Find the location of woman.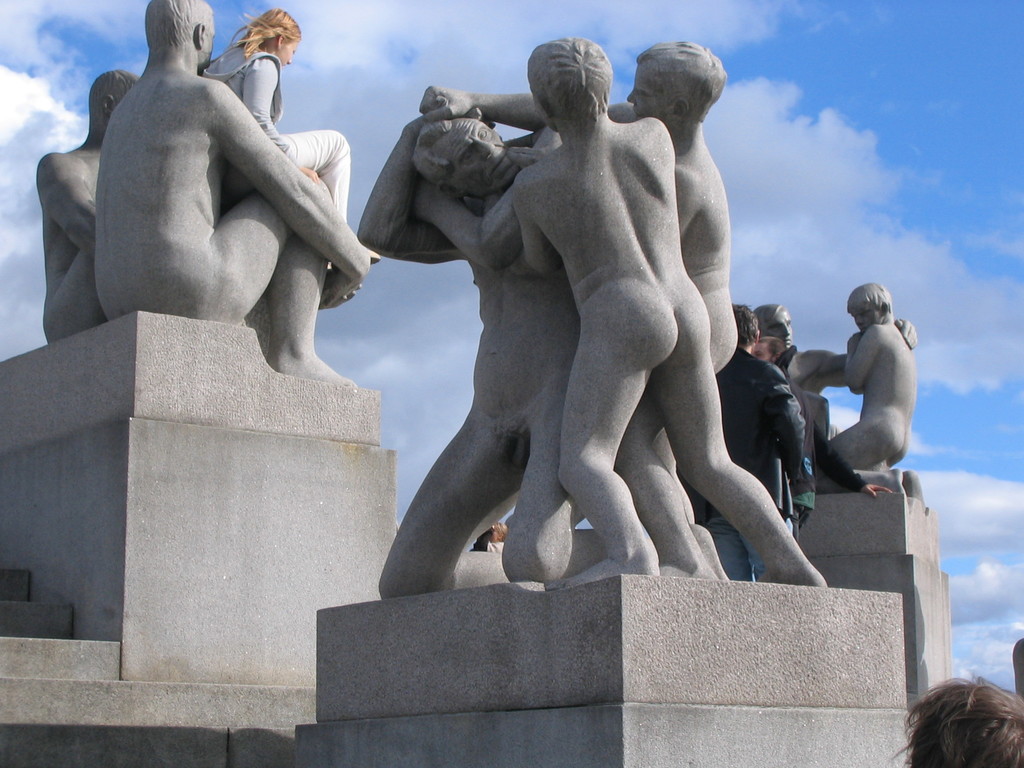
Location: x1=201, y1=8, x2=381, y2=262.
